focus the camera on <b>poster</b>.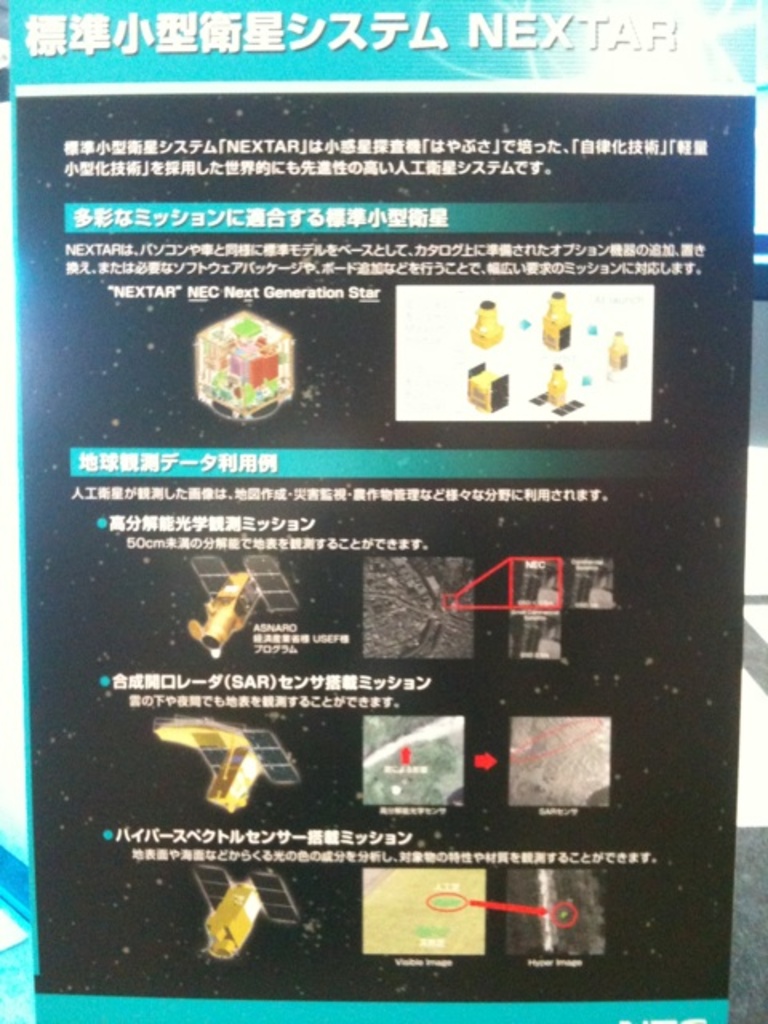
Focus region: Rect(0, 0, 766, 1022).
